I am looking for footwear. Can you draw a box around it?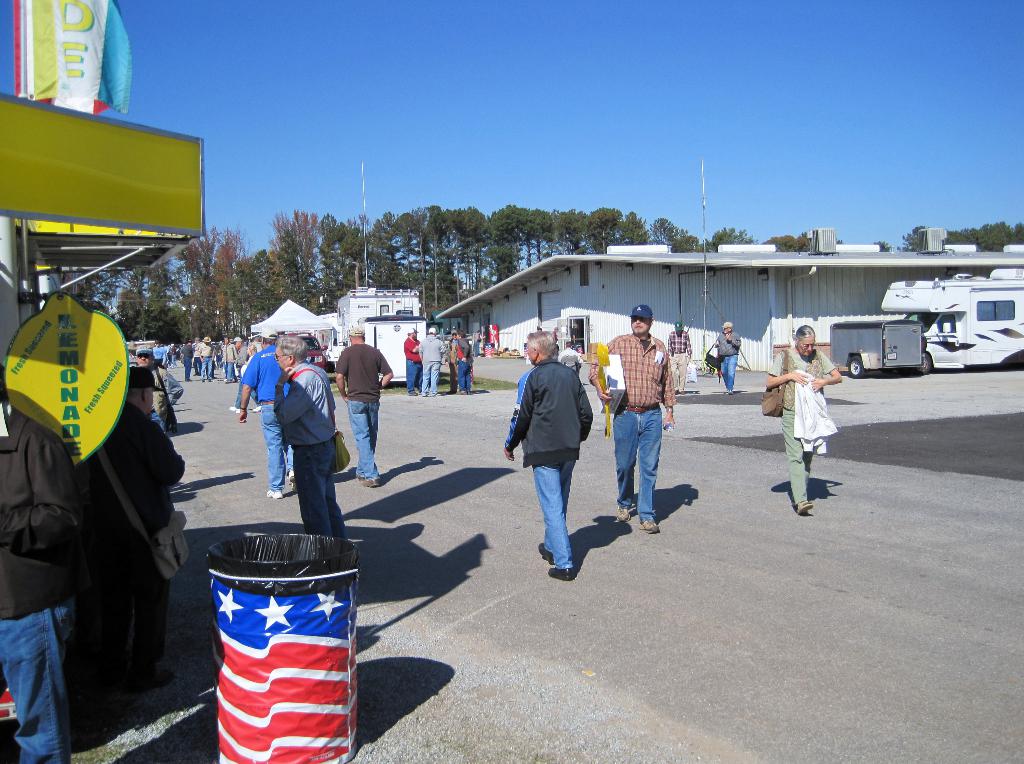
Sure, the bounding box is (x1=638, y1=519, x2=662, y2=532).
